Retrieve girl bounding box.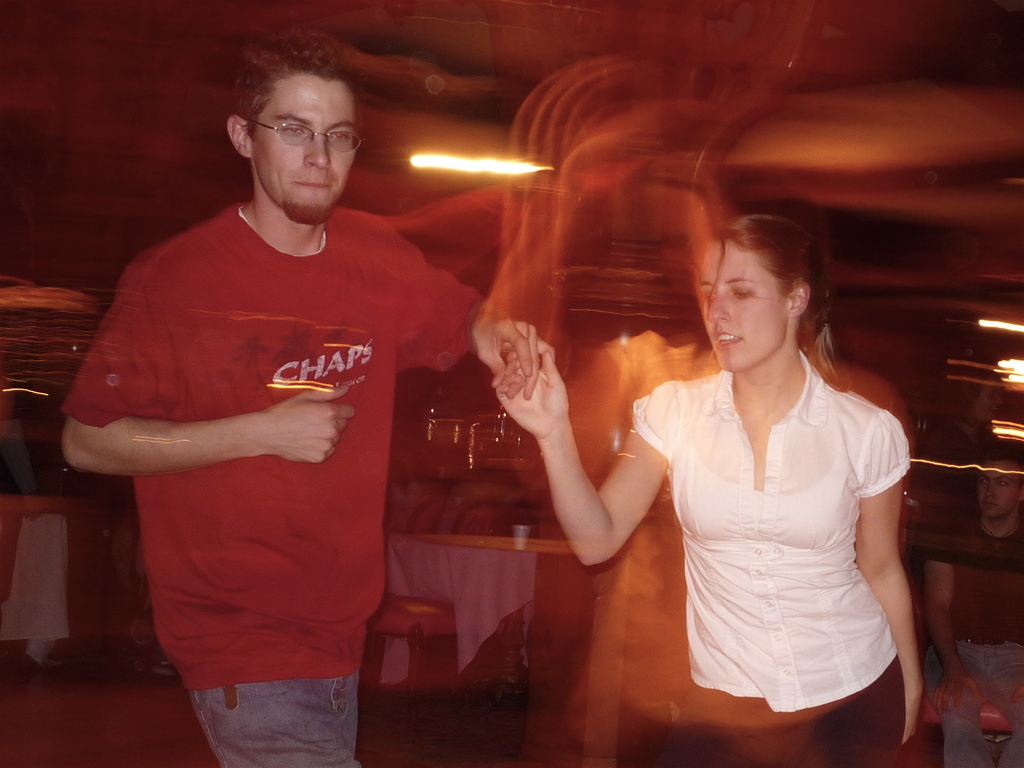
Bounding box: l=484, t=199, r=932, b=767.
